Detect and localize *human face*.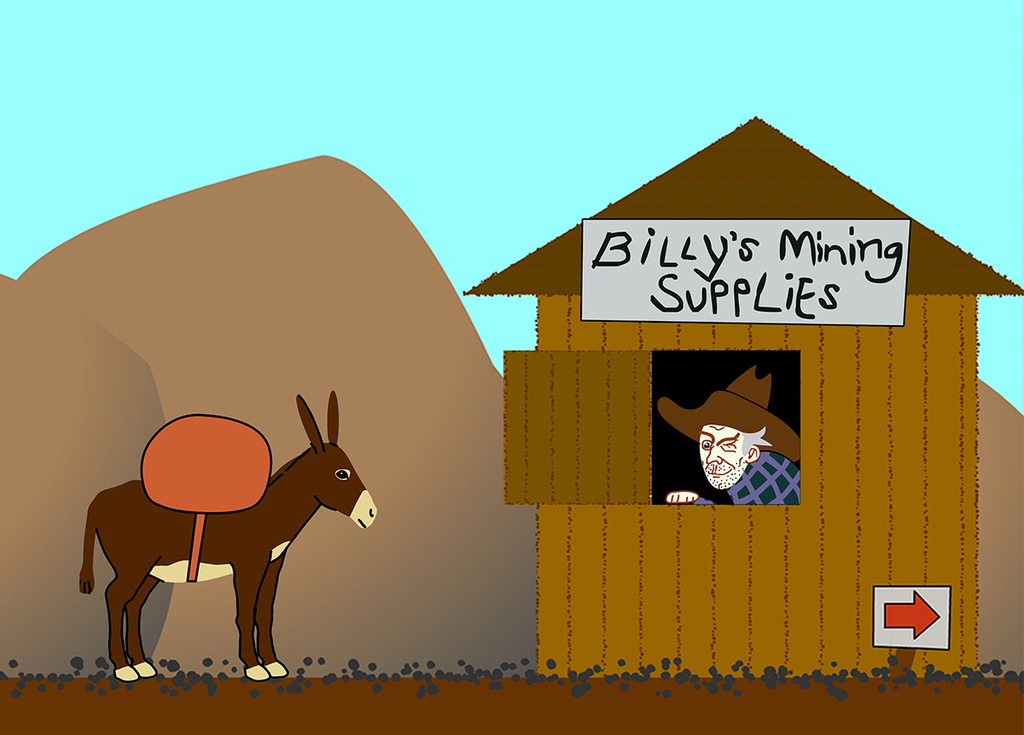
Localized at bbox(701, 429, 755, 491).
